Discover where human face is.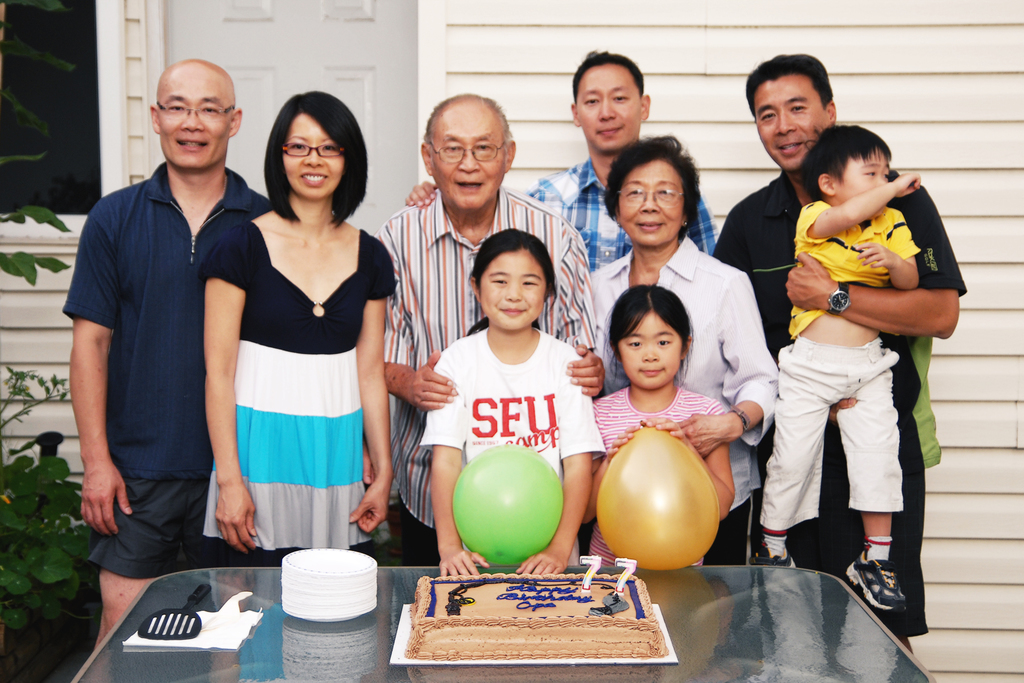
Discovered at 284:113:344:199.
